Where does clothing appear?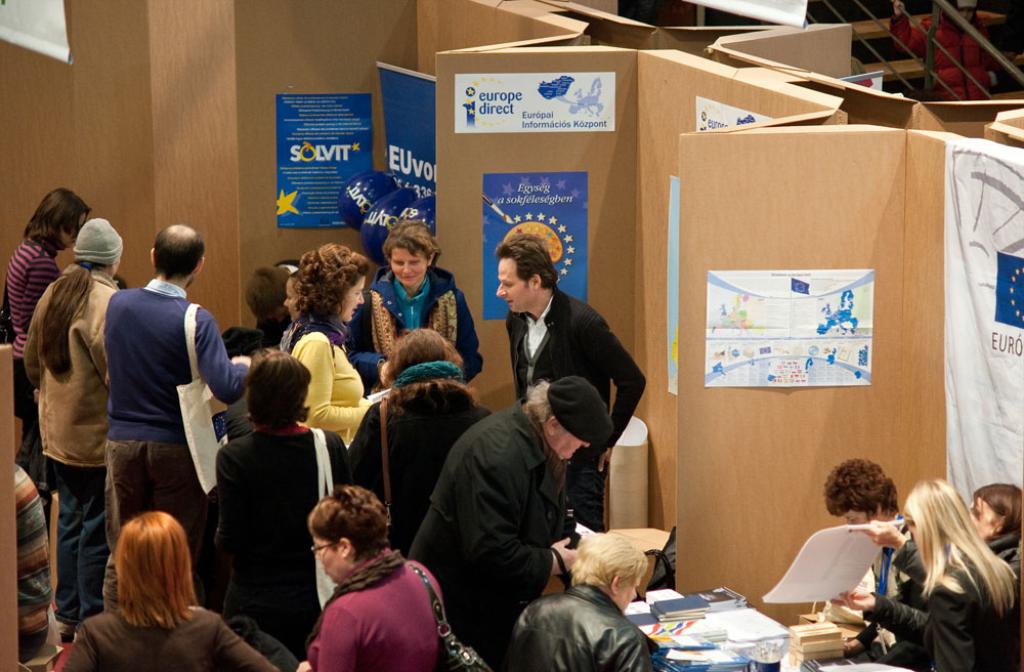
Appears at crop(502, 282, 646, 528).
